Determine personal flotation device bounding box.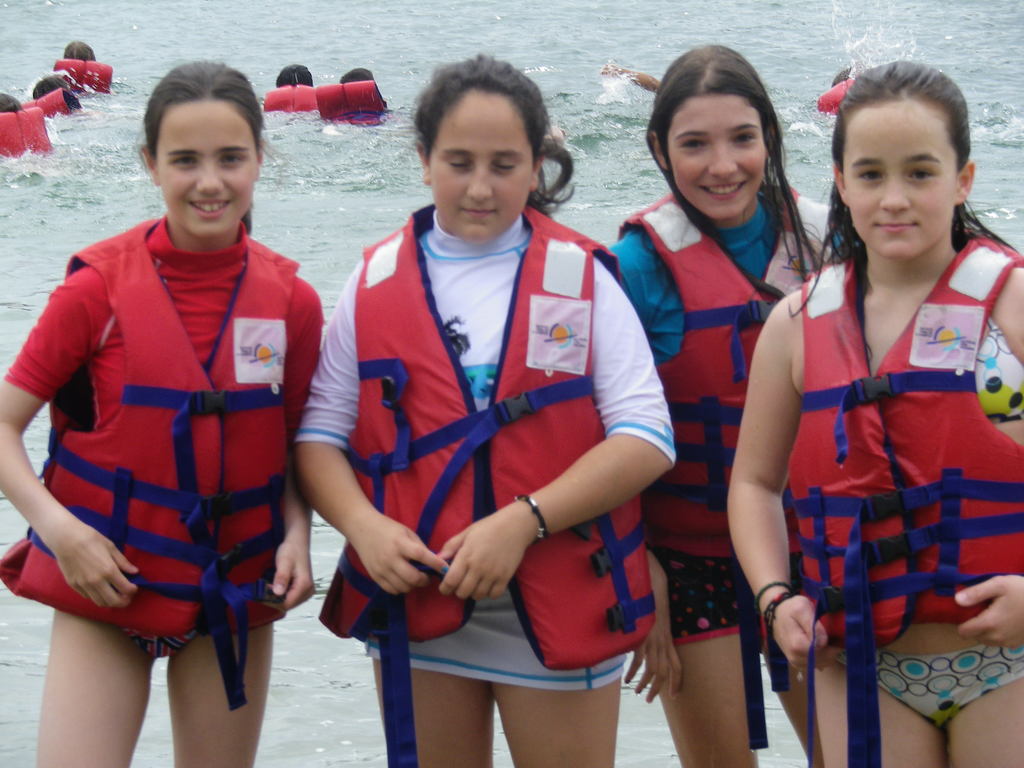
Determined: [50, 51, 113, 95].
